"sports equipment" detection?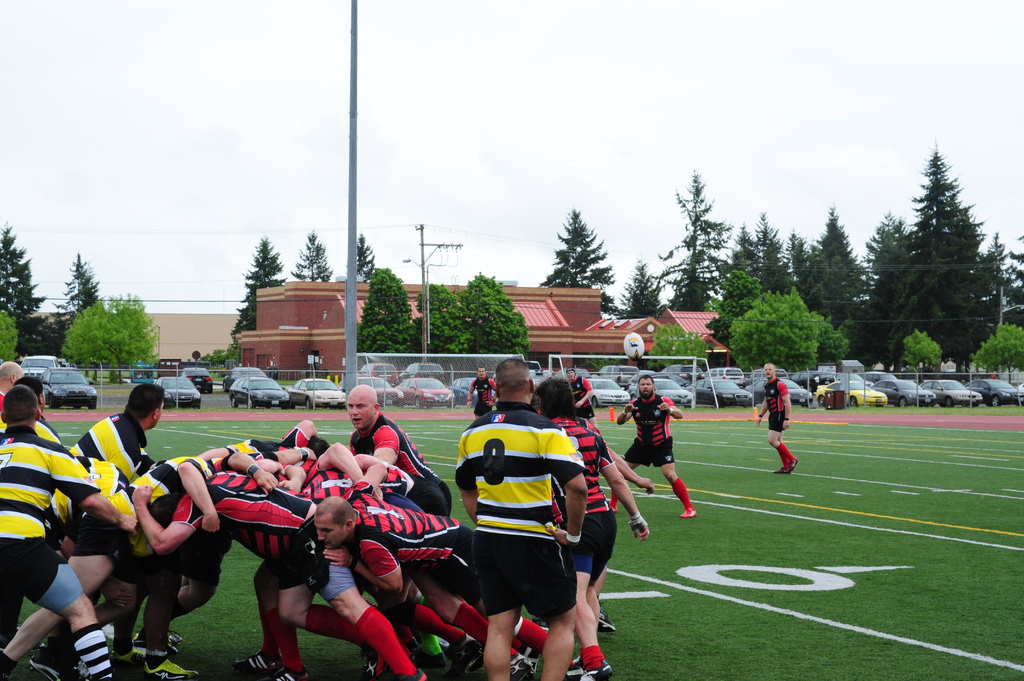
[x1=623, y1=509, x2=649, y2=543]
